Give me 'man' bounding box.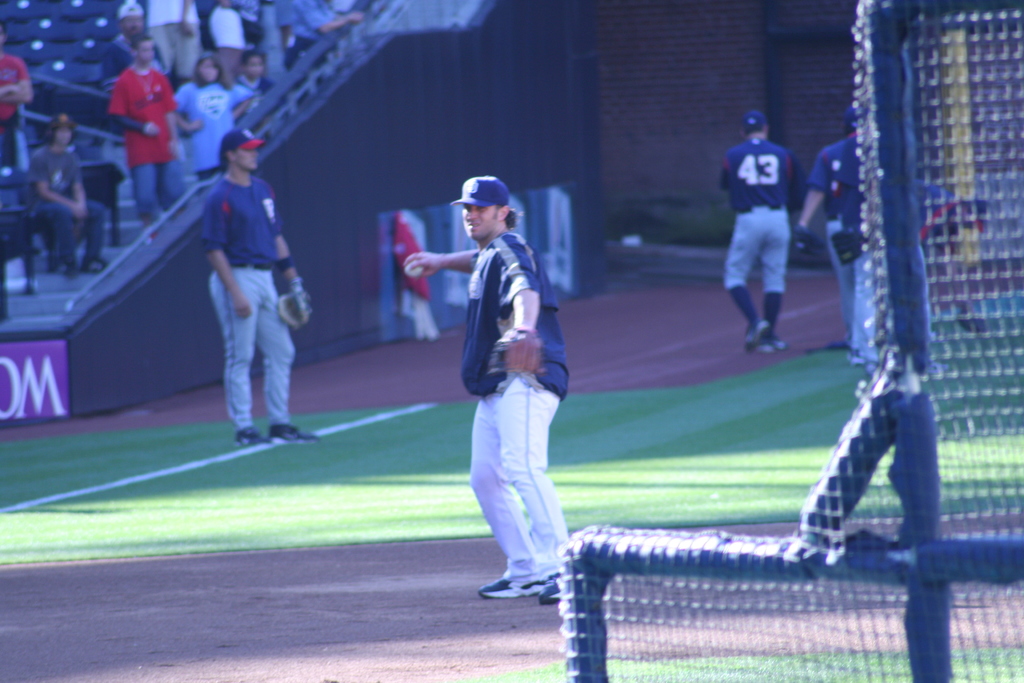
(left=440, top=168, right=593, bottom=627).
